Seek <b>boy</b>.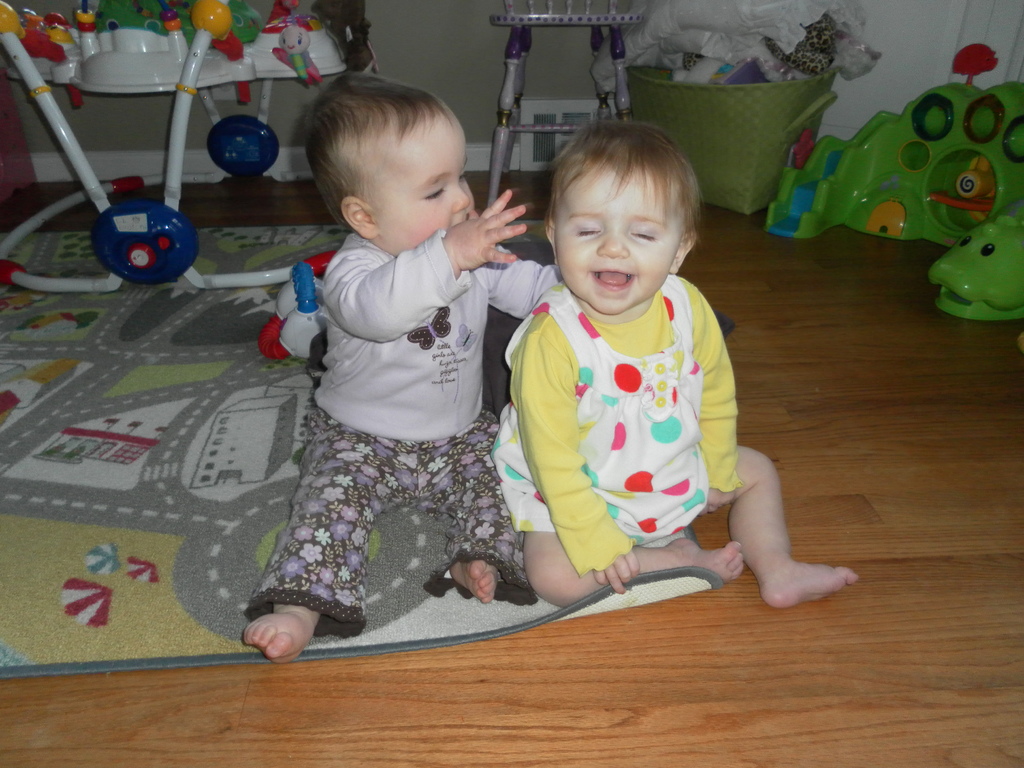
bbox(490, 122, 857, 628).
